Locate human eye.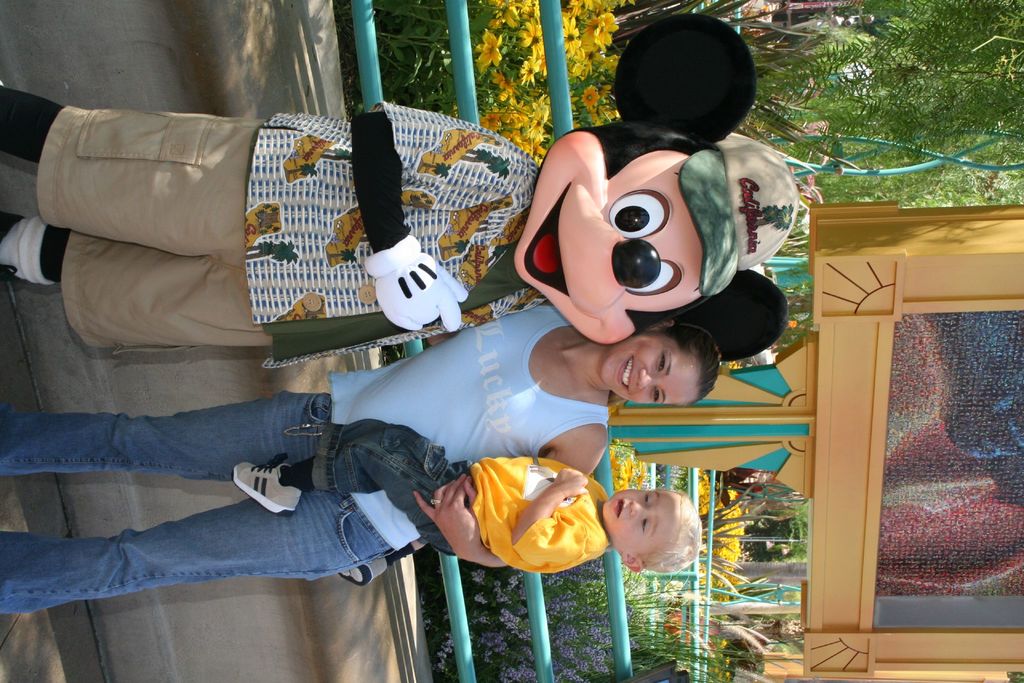
Bounding box: 641 493 652 504.
